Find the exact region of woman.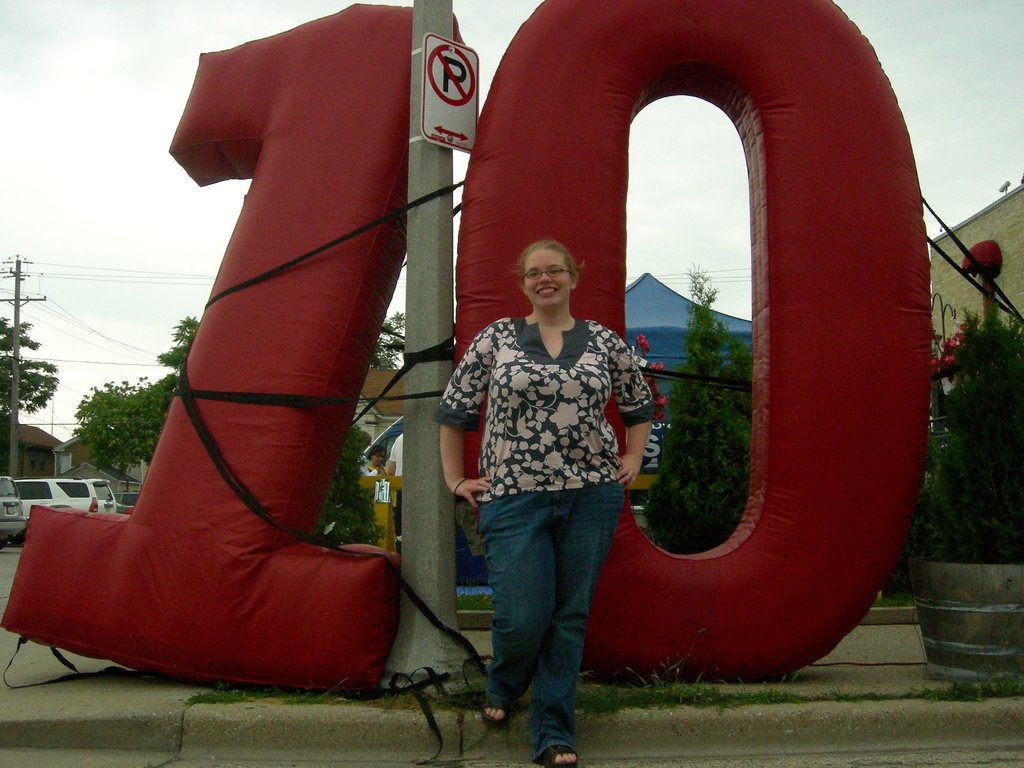
Exact region: (left=366, top=447, right=391, bottom=475).
